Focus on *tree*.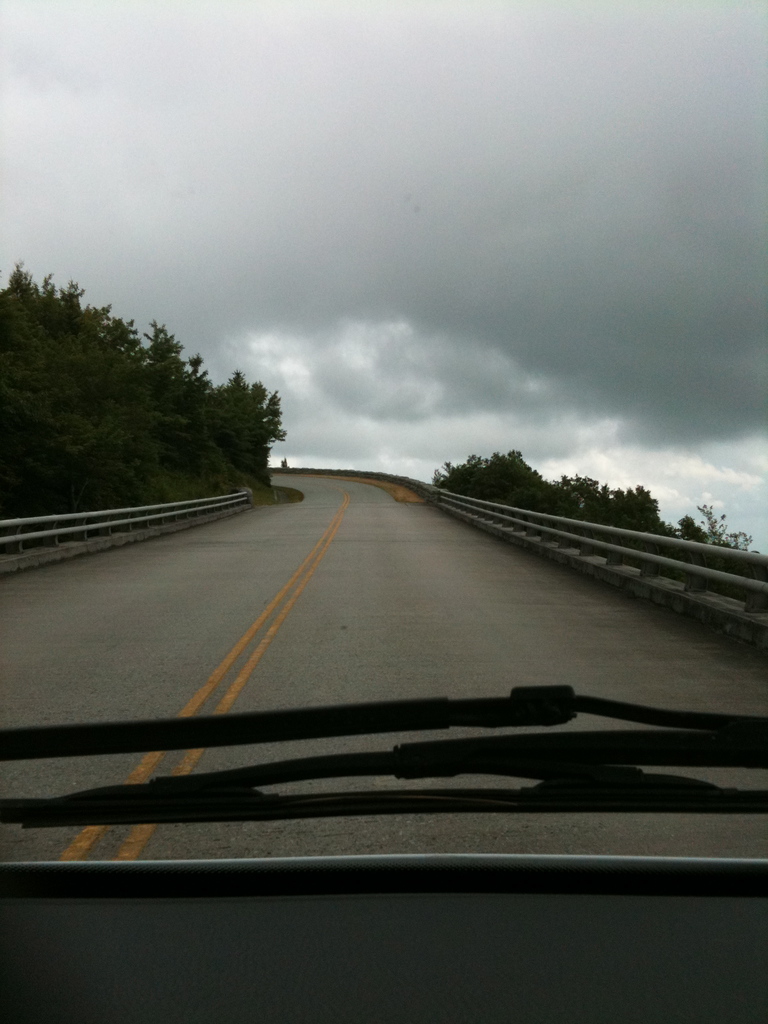
Focused at crop(588, 473, 691, 566).
